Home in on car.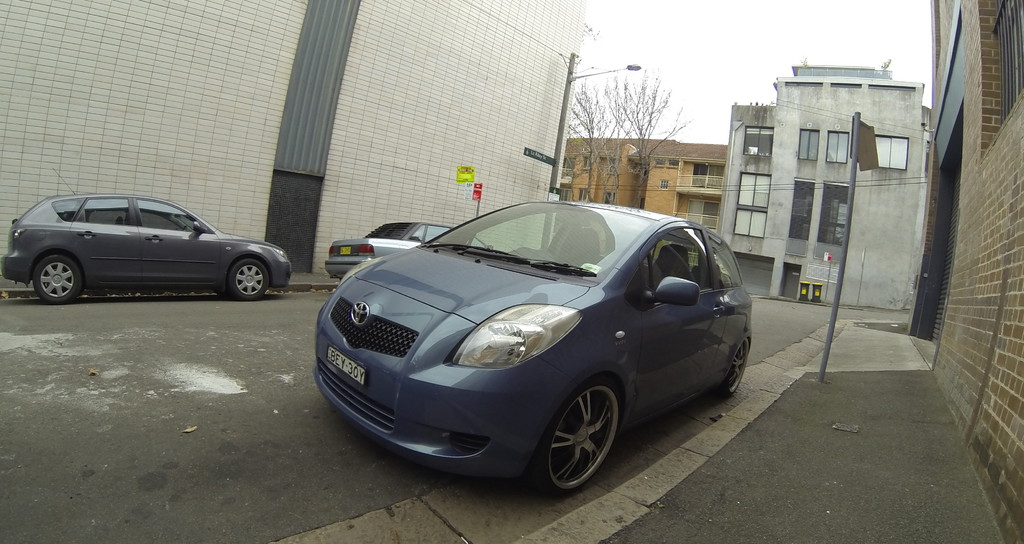
Homed in at 312:191:753:497.
